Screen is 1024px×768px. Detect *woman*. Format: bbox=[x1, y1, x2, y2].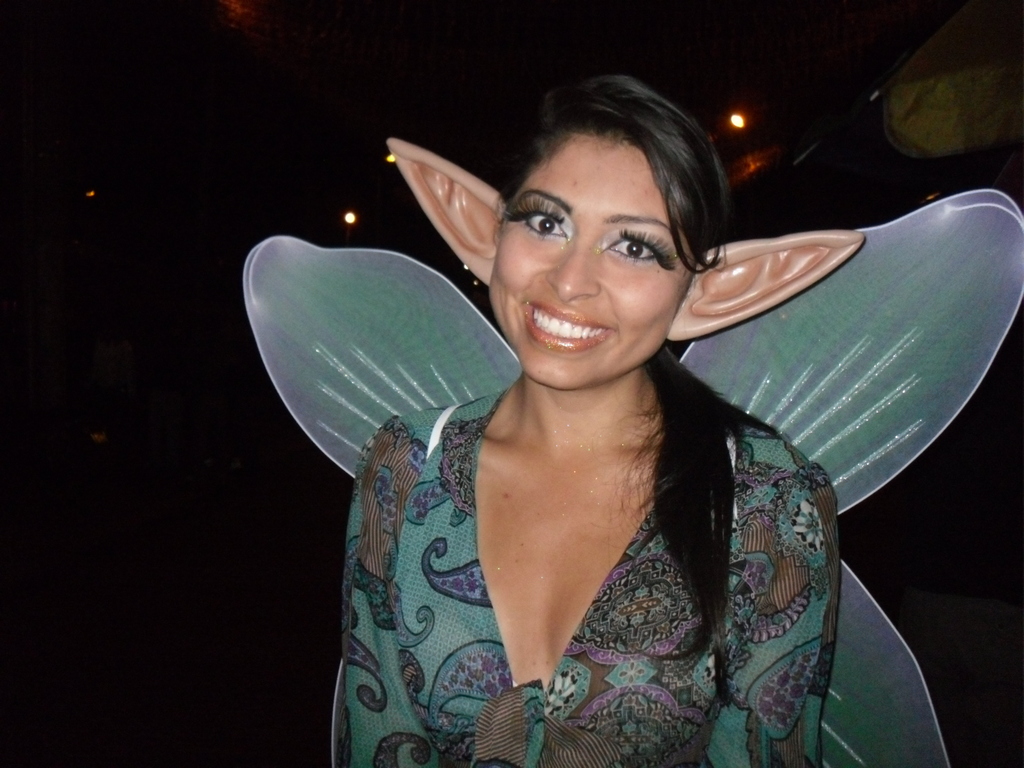
bbox=[298, 78, 847, 767].
